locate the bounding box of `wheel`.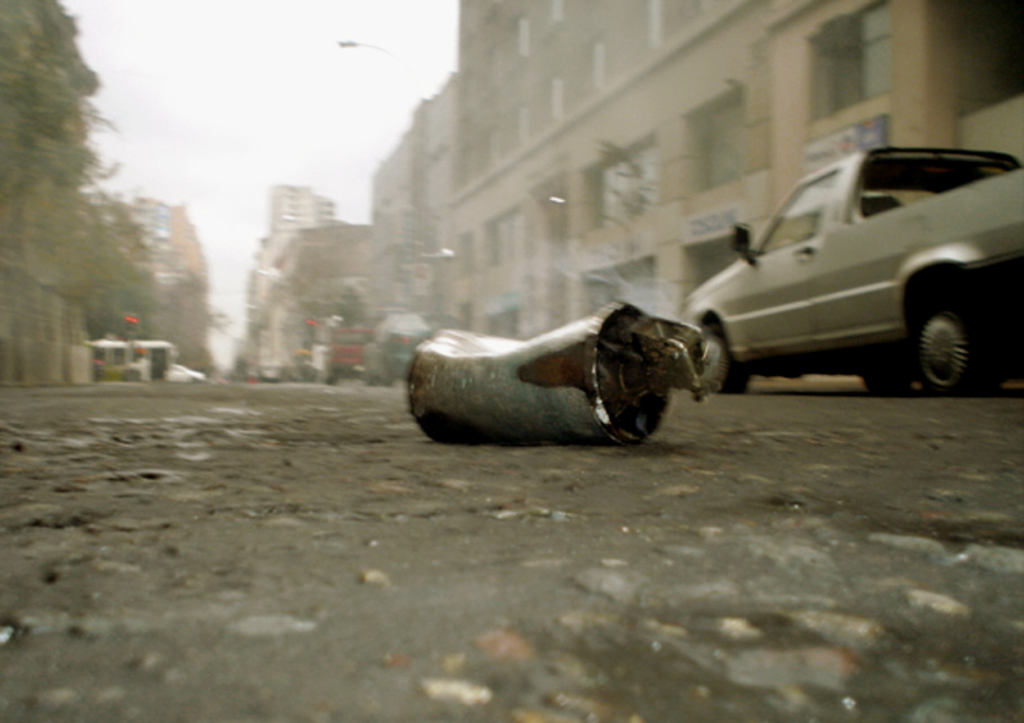
Bounding box: (x1=889, y1=282, x2=992, y2=396).
